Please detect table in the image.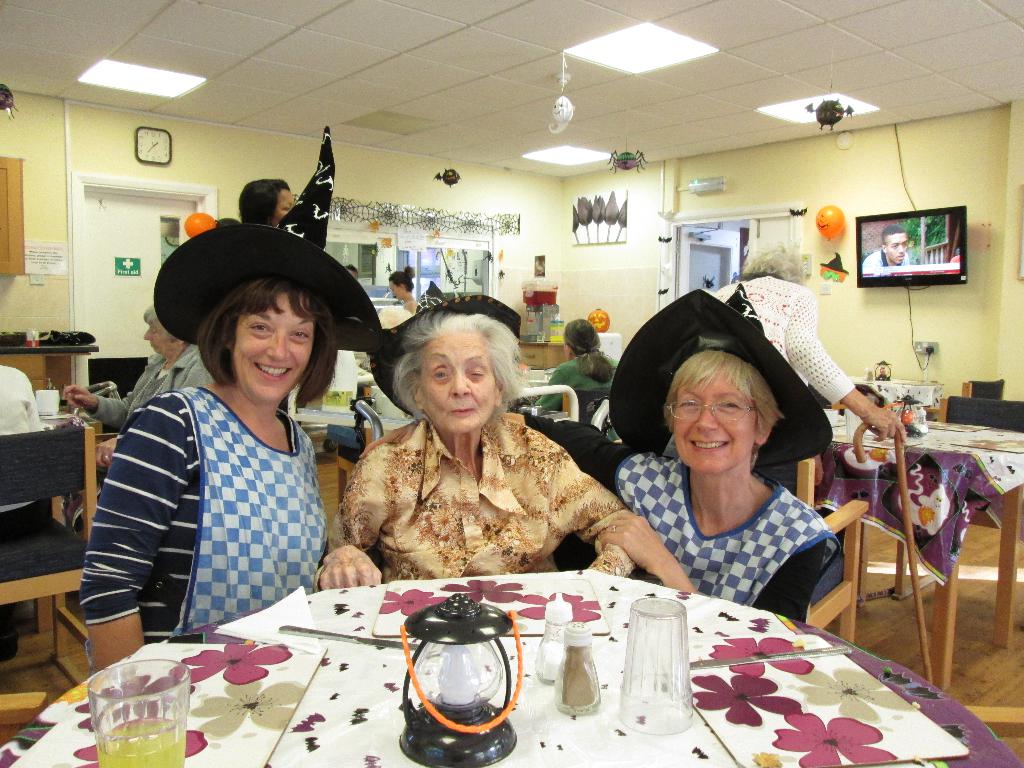
x1=55, y1=566, x2=923, y2=767.
